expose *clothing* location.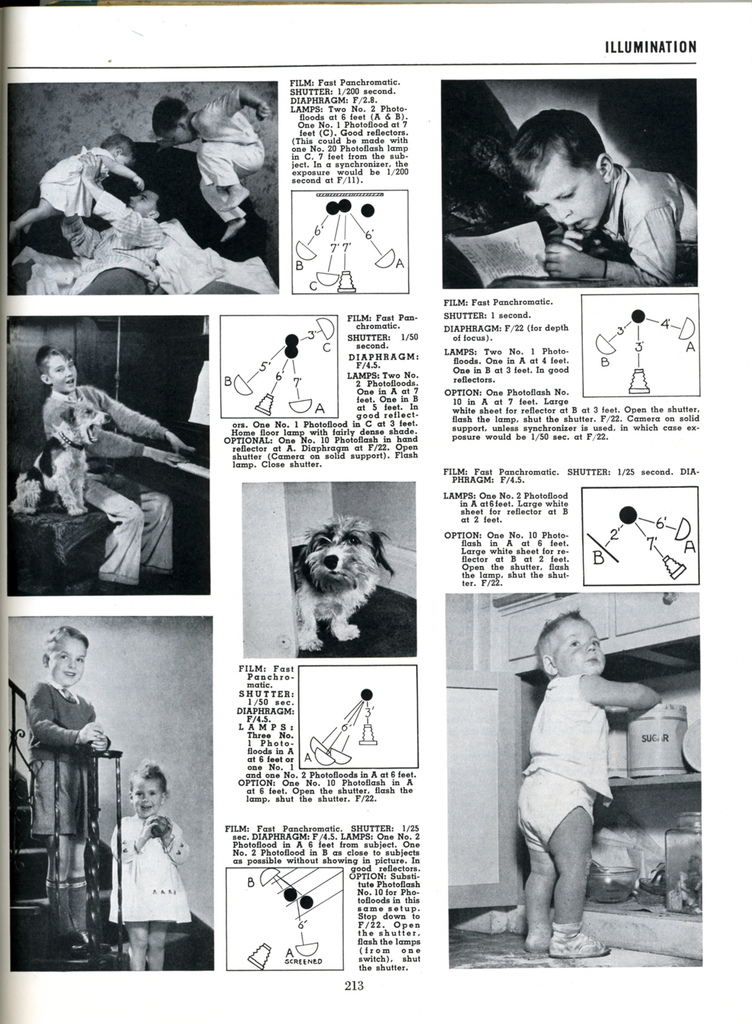
Exposed at l=29, t=137, r=113, b=225.
